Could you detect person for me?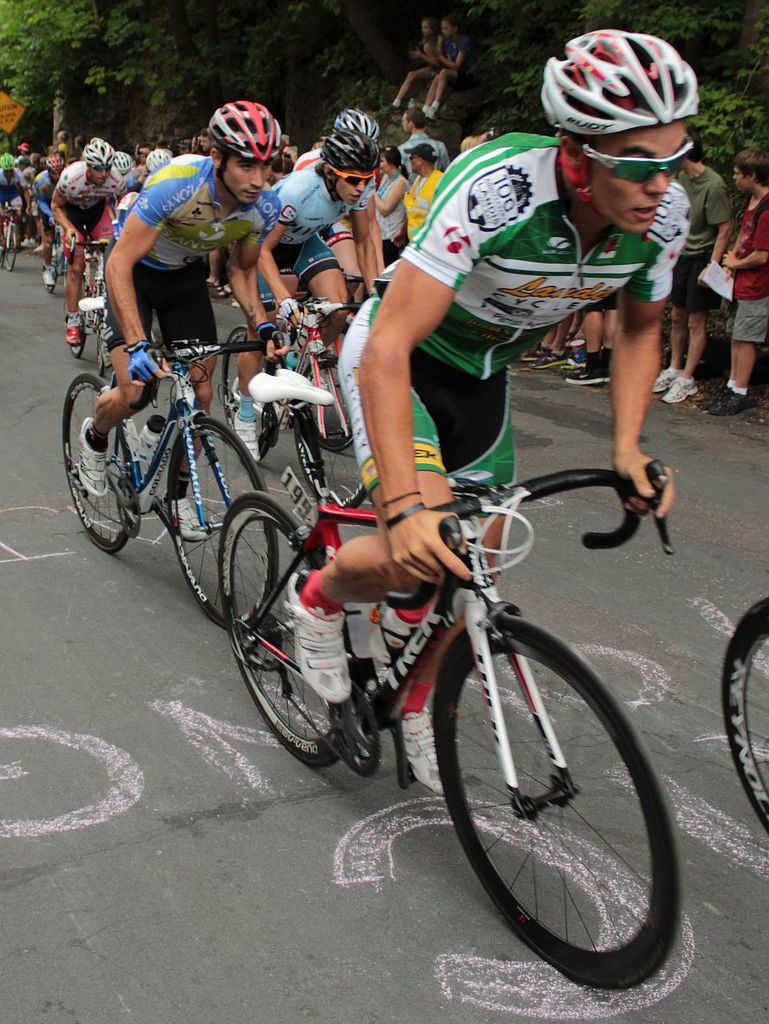
Detection result: crop(83, 140, 297, 546).
